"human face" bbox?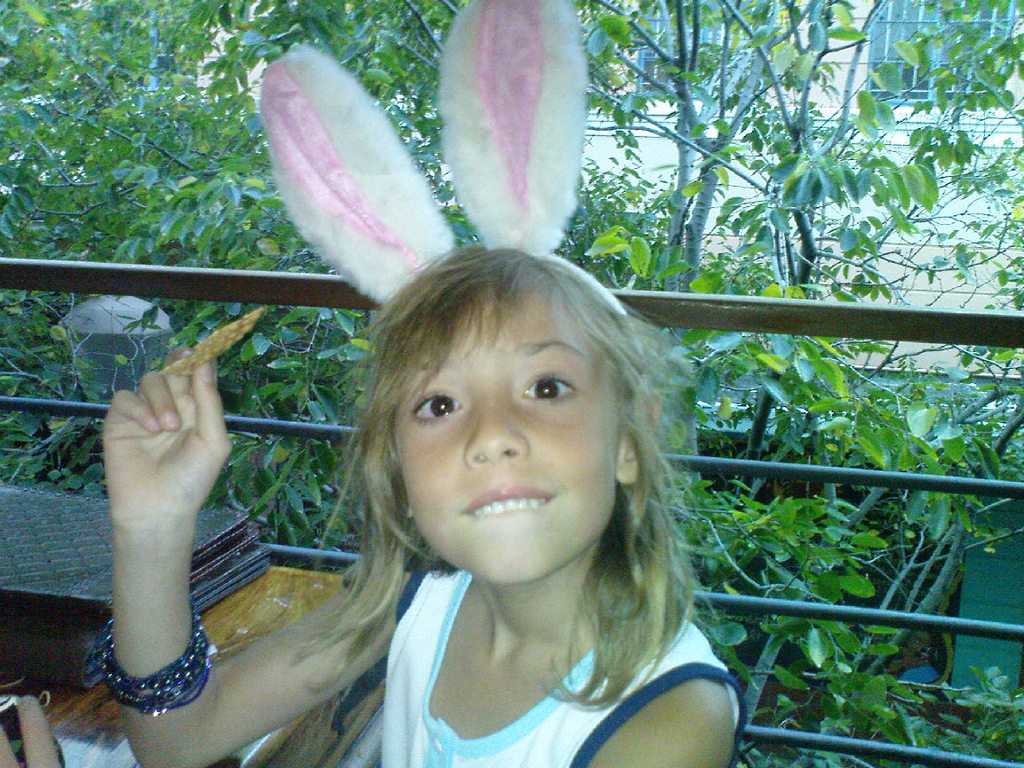
{"left": 394, "top": 292, "right": 619, "bottom": 581}
